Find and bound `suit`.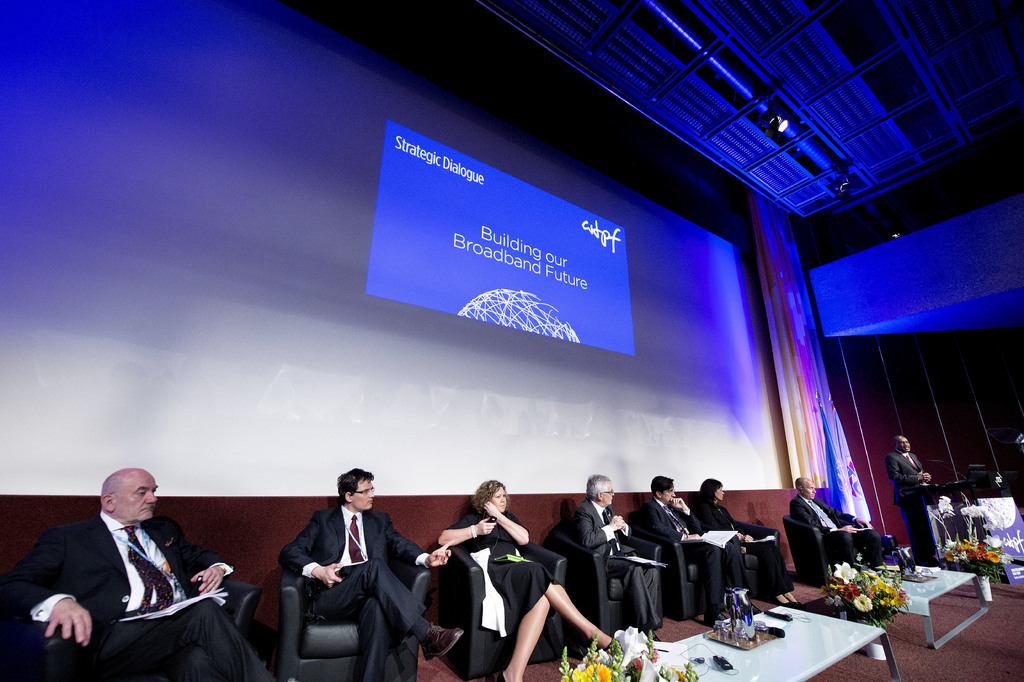
Bound: 278,505,429,681.
